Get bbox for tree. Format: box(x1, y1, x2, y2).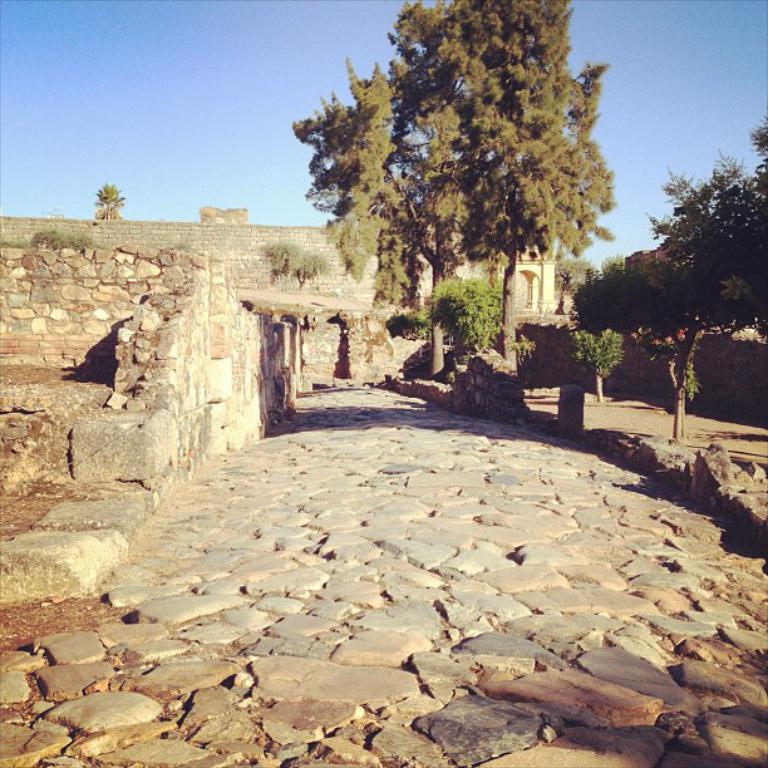
box(266, 235, 320, 292).
